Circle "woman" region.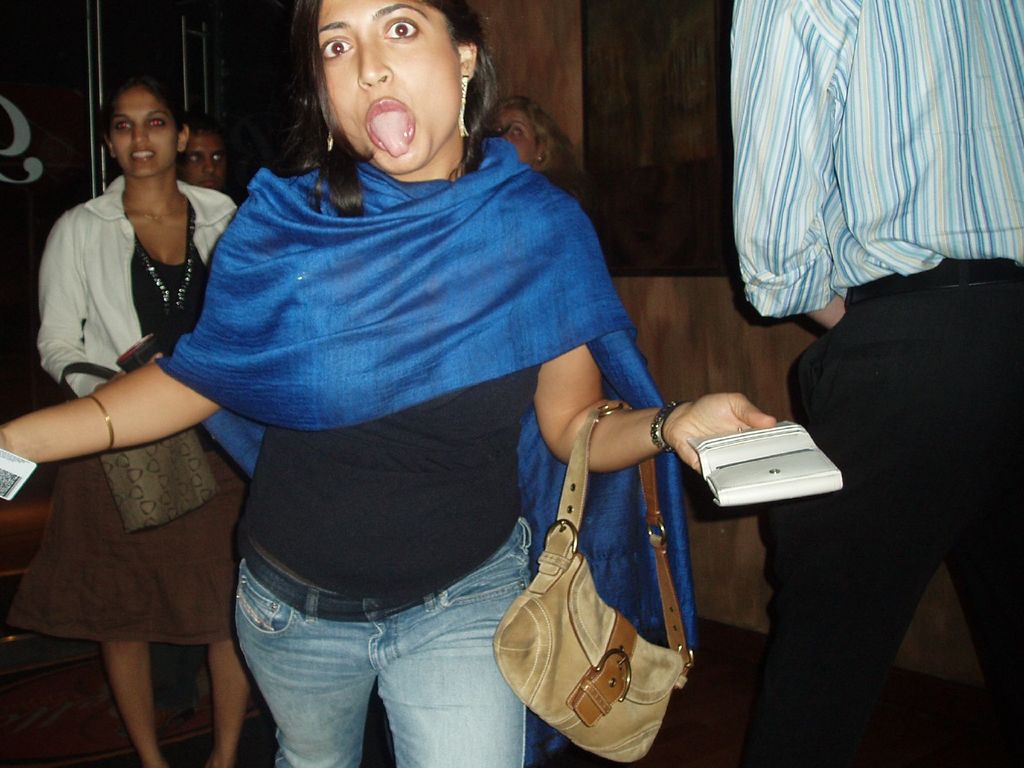
Region: bbox(42, 75, 284, 767).
